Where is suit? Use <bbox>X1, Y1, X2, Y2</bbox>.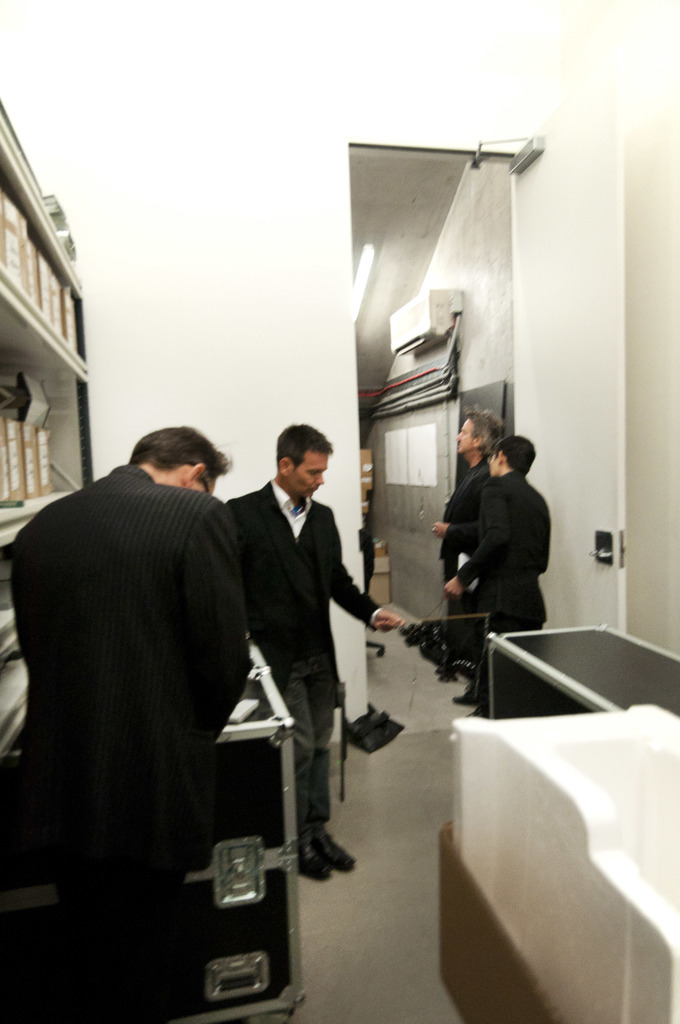
<bbox>461, 469, 549, 700</bbox>.
